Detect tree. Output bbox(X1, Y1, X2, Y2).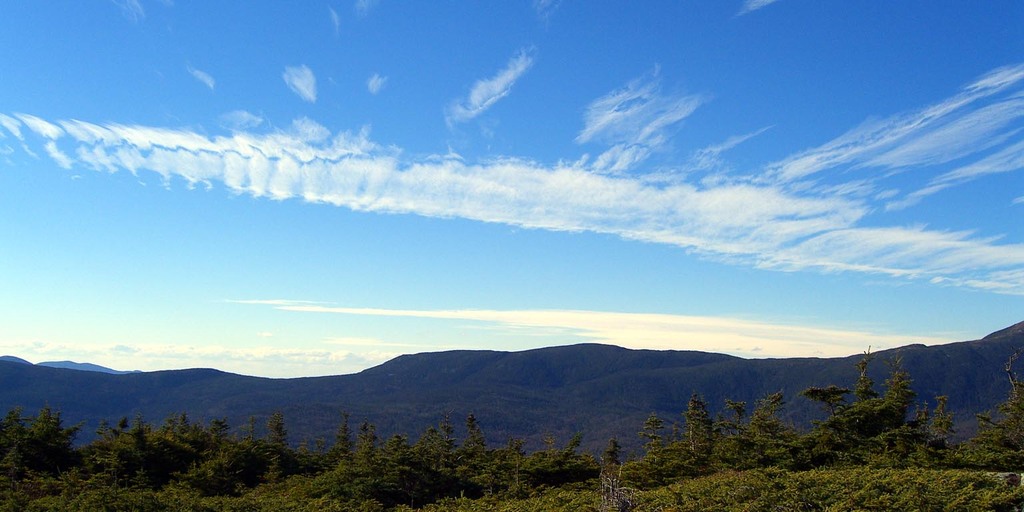
bbox(325, 413, 594, 501).
